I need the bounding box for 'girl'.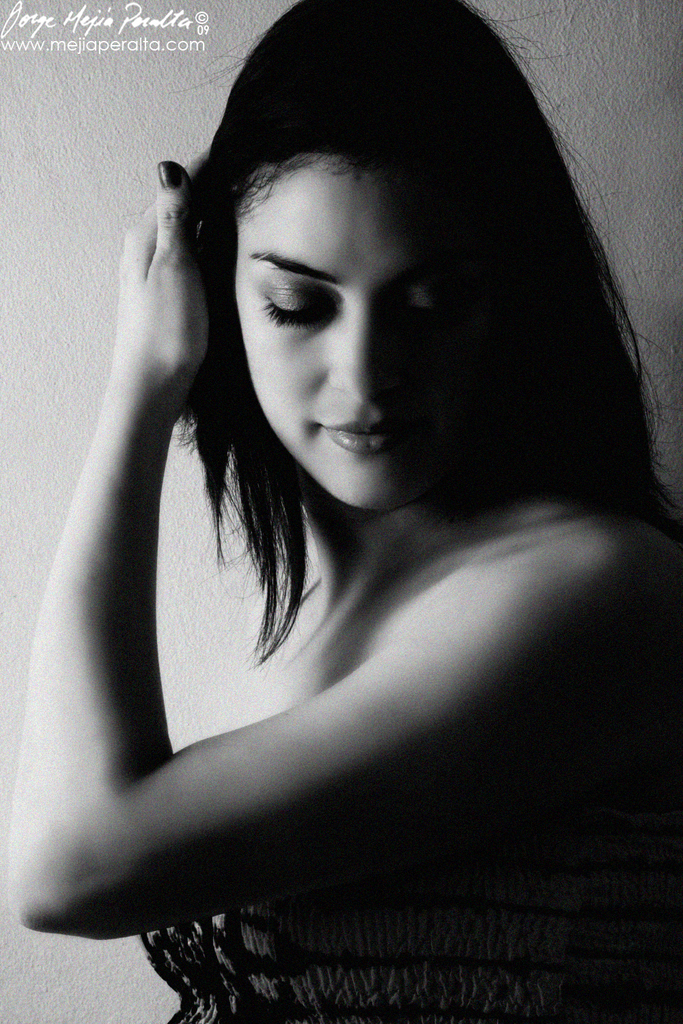
Here it is: region(5, 0, 682, 1023).
